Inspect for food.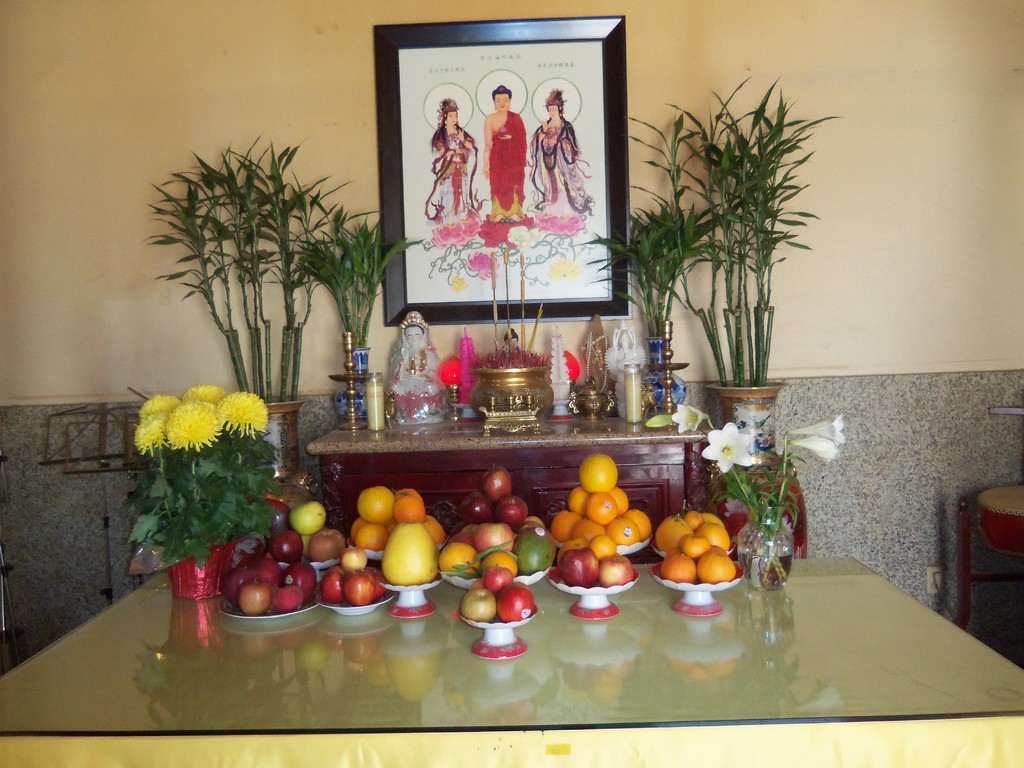
Inspection: select_region(494, 492, 529, 526).
